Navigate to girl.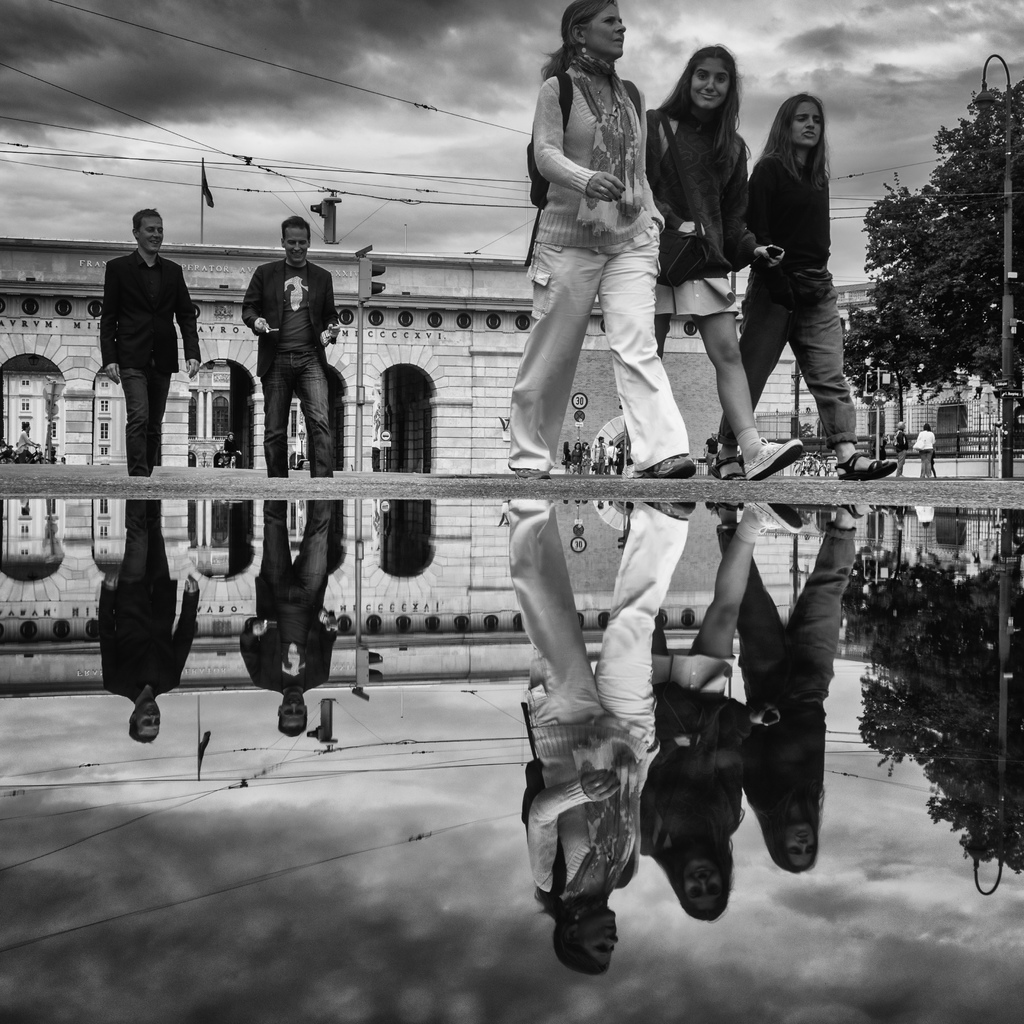
Navigation target: bbox=[644, 42, 801, 481].
